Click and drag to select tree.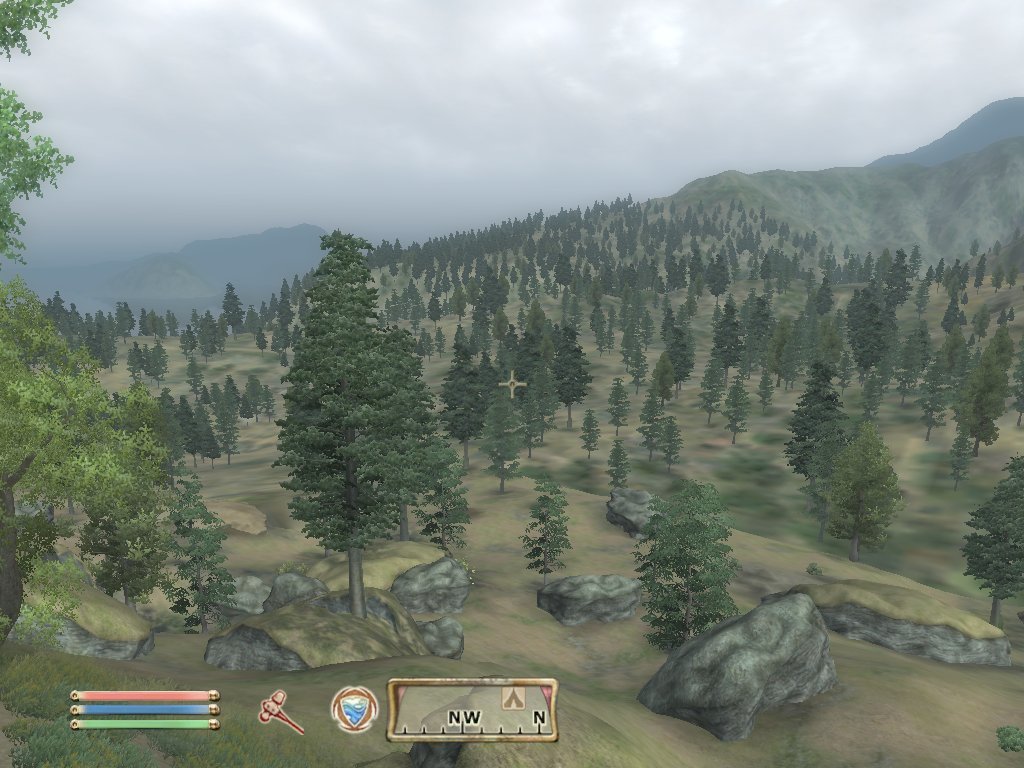
Selection: 553 323 591 424.
